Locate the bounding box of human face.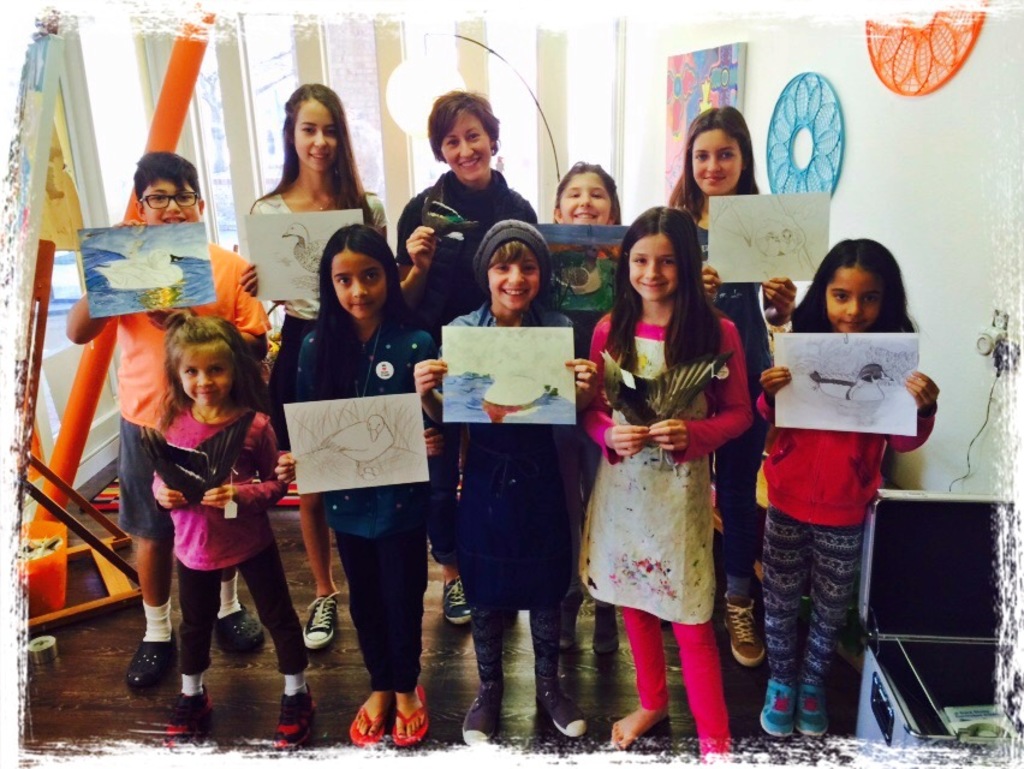
Bounding box: 824,269,886,332.
